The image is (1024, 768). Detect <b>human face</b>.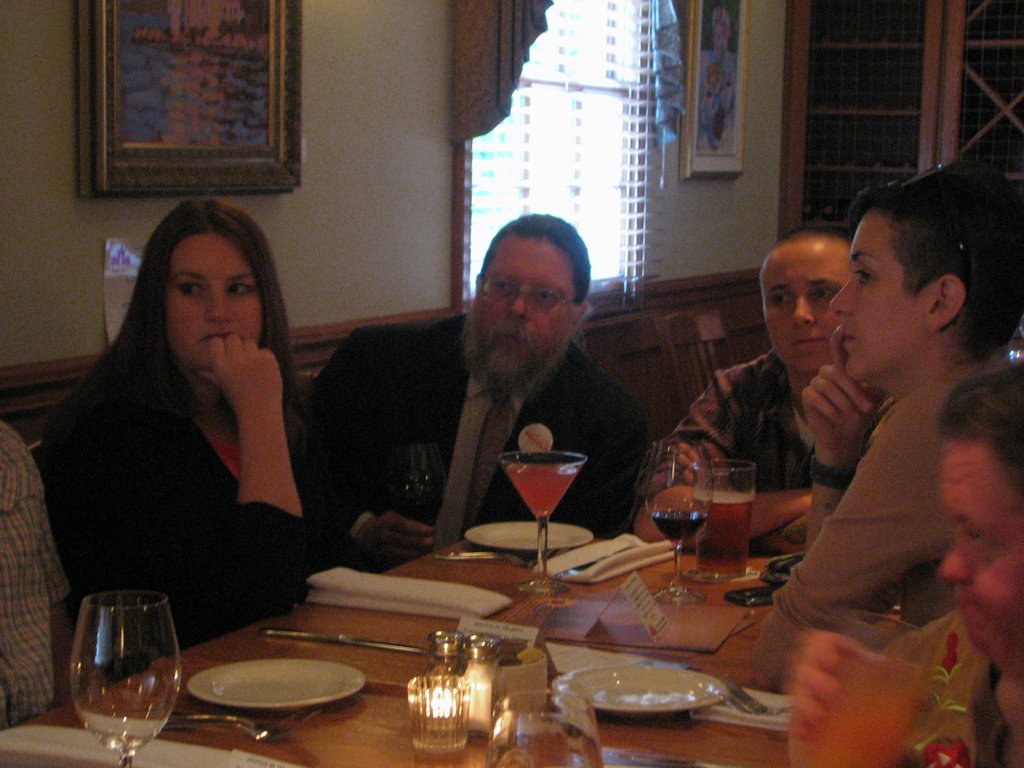
Detection: [left=938, top=442, right=1023, bottom=652].
